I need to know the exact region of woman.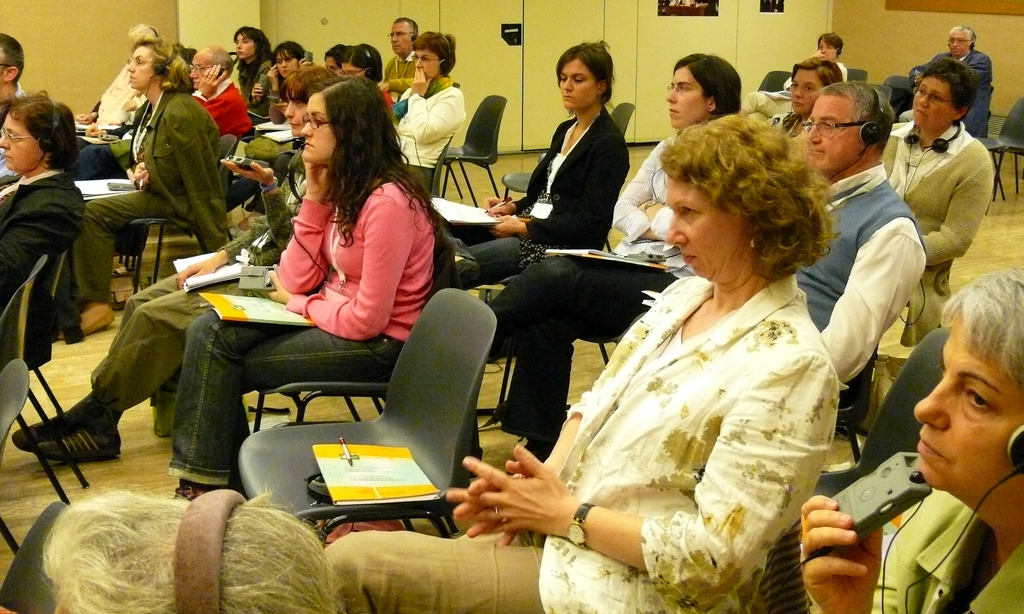
Region: box=[742, 30, 847, 126].
